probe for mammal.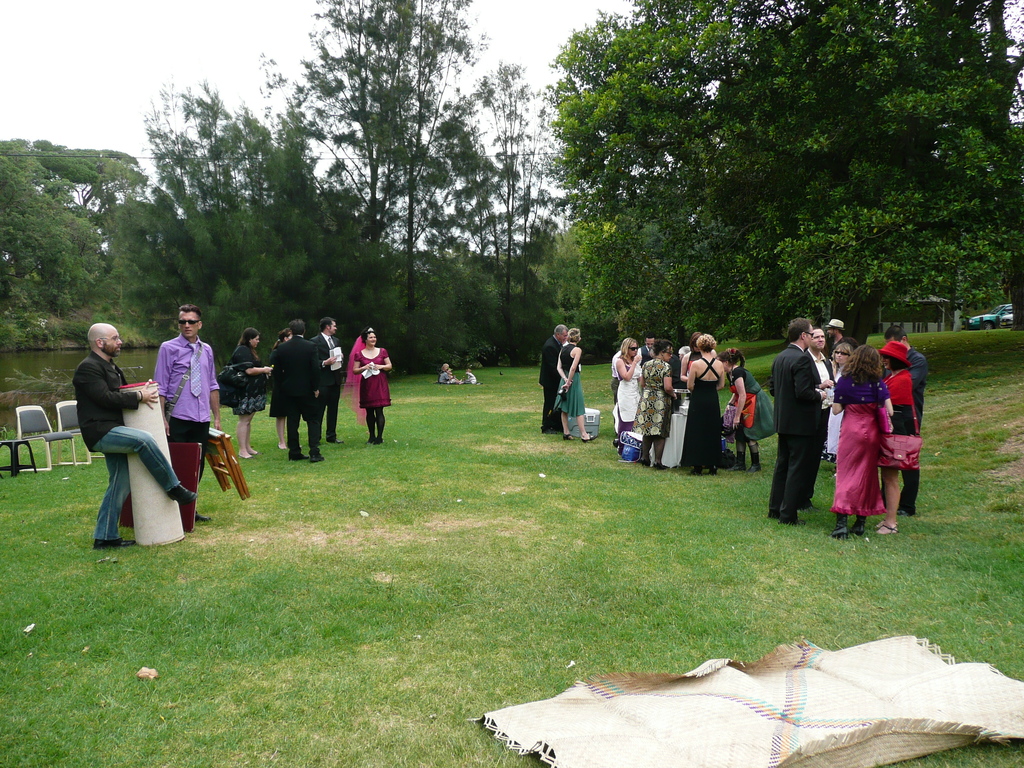
Probe result: (643, 332, 657, 361).
